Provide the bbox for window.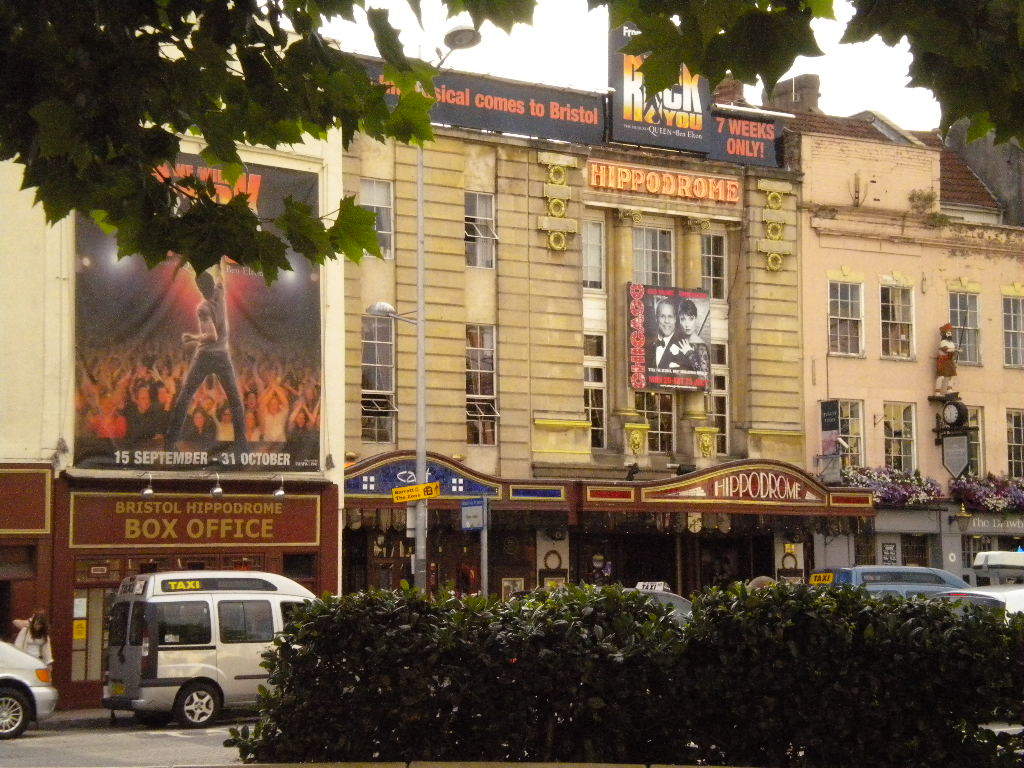
x1=839, y1=400, x2=863, y2=466.
